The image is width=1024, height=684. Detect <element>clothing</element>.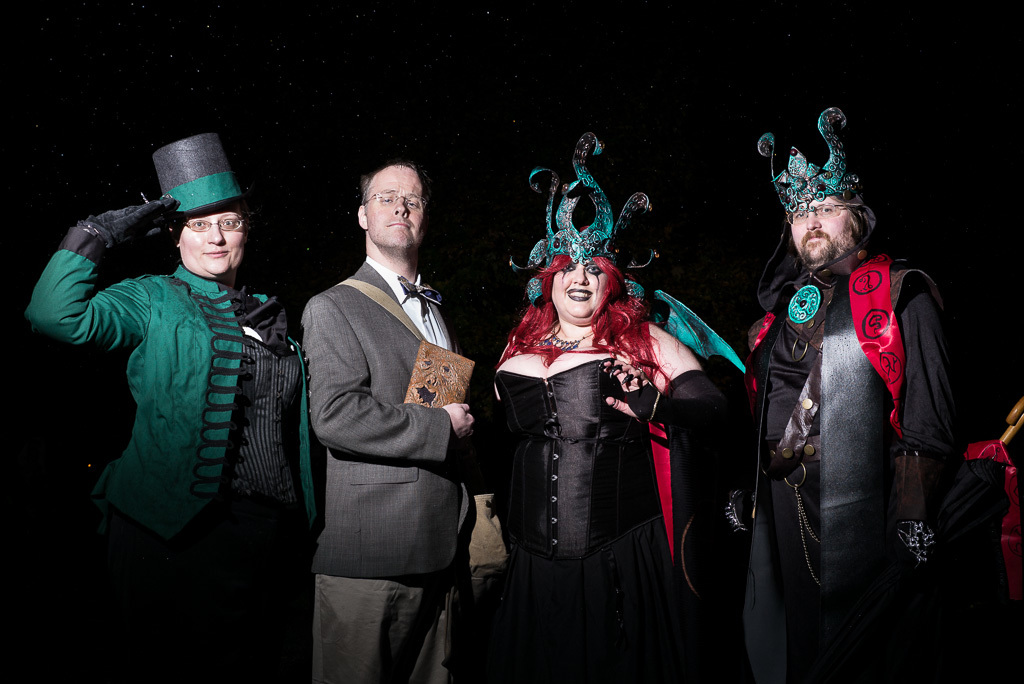
Detection: 291:252:503:683.
